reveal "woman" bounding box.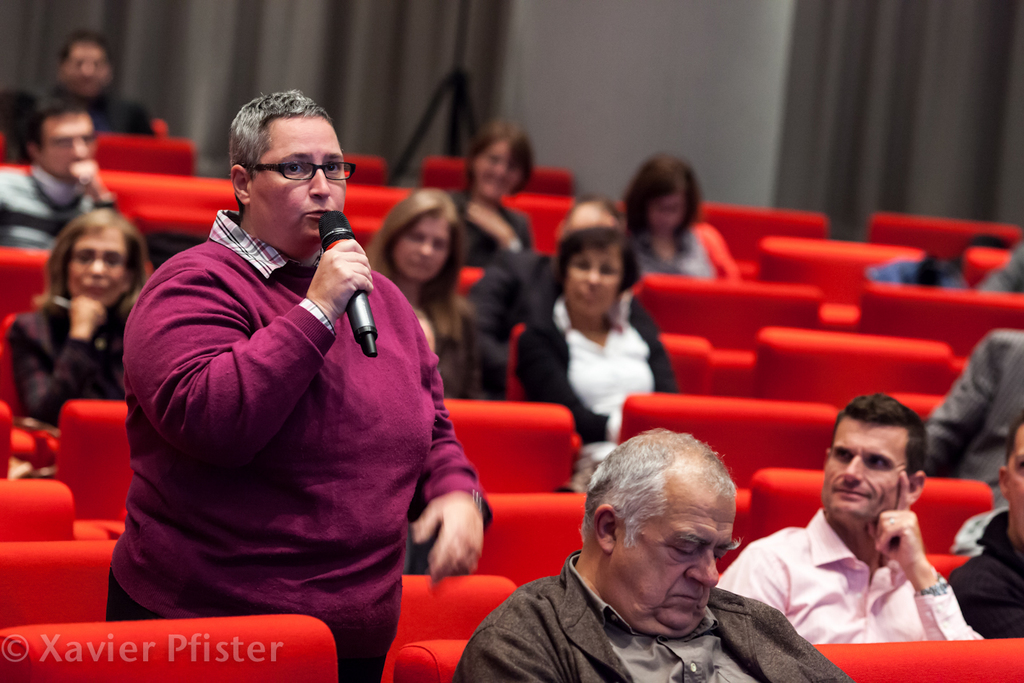
Revealed: {"left": 619, "top": 157, "right": 723, "bottom": 282}.
